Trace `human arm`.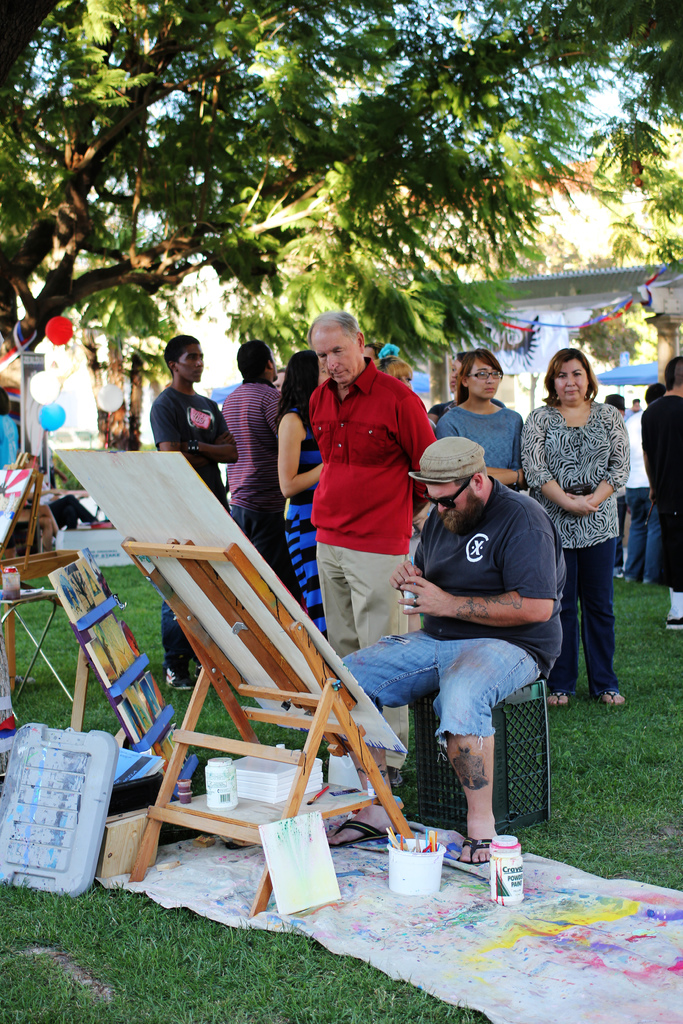
Traced to <box>156,393,201,467</box>.
